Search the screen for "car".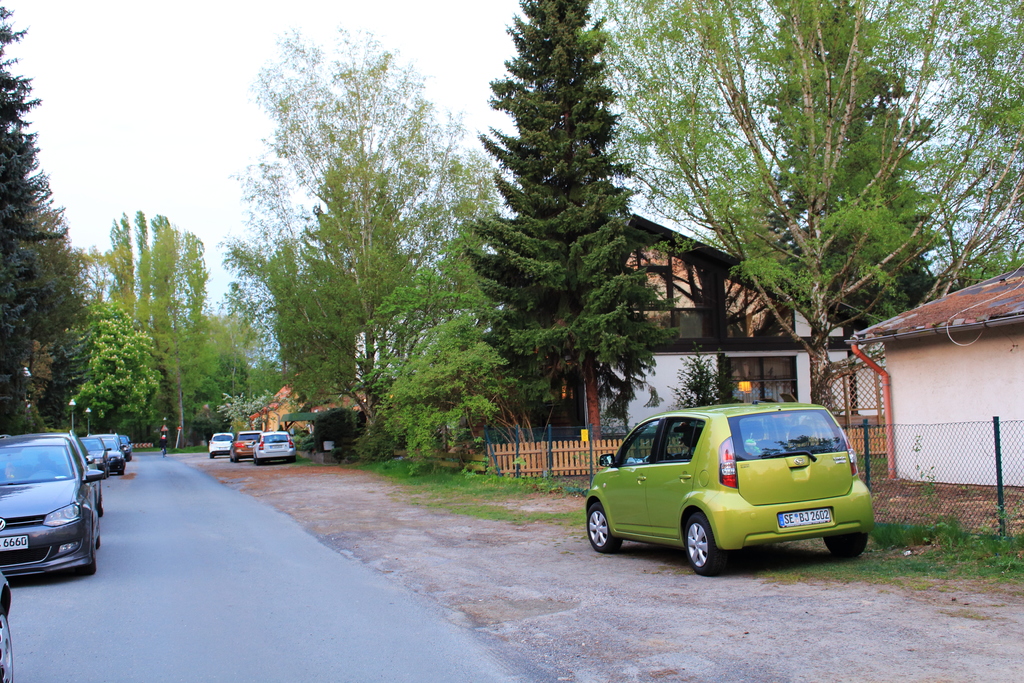
Found at [257, 427, 295, 459].
